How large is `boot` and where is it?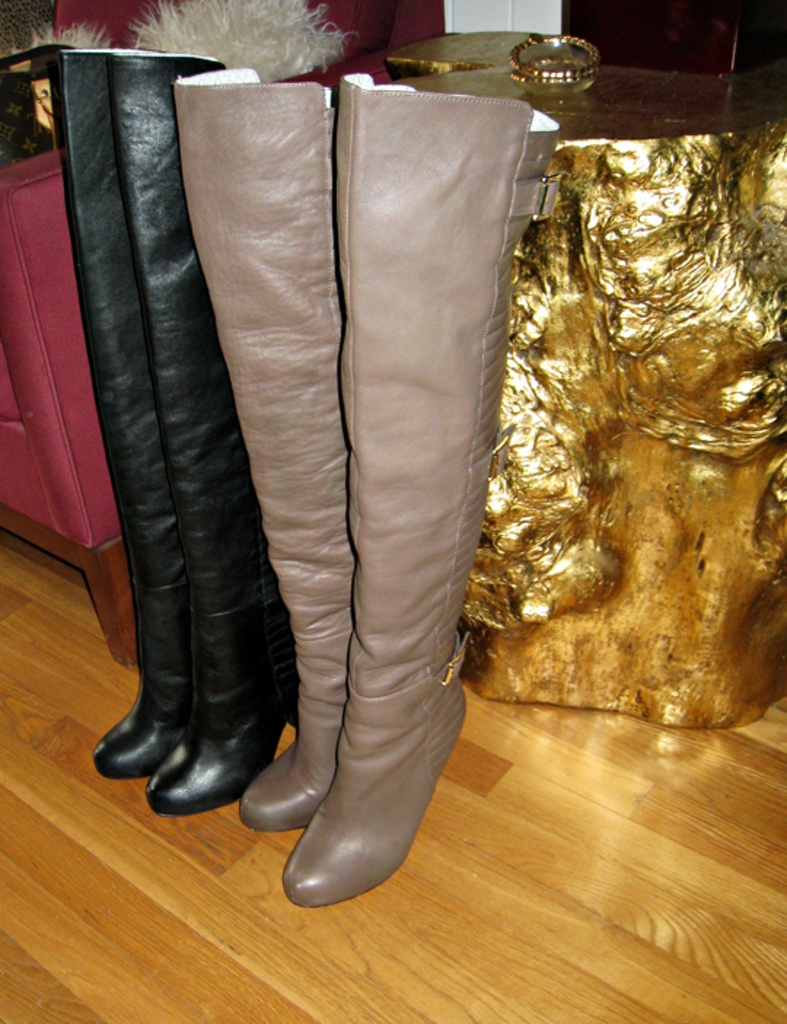
Bounding box: 45,42,111,775.
